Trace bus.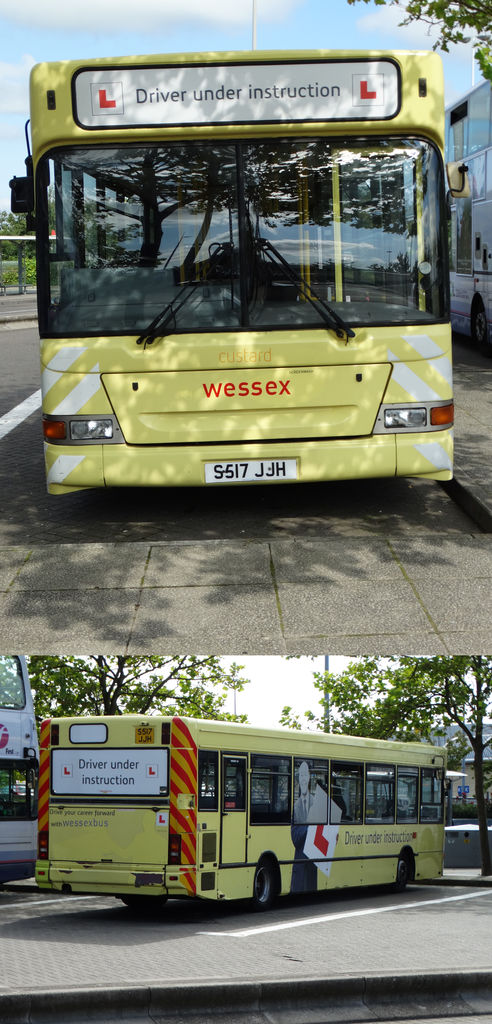
Traced to locate(439, 71, 491, 362).
